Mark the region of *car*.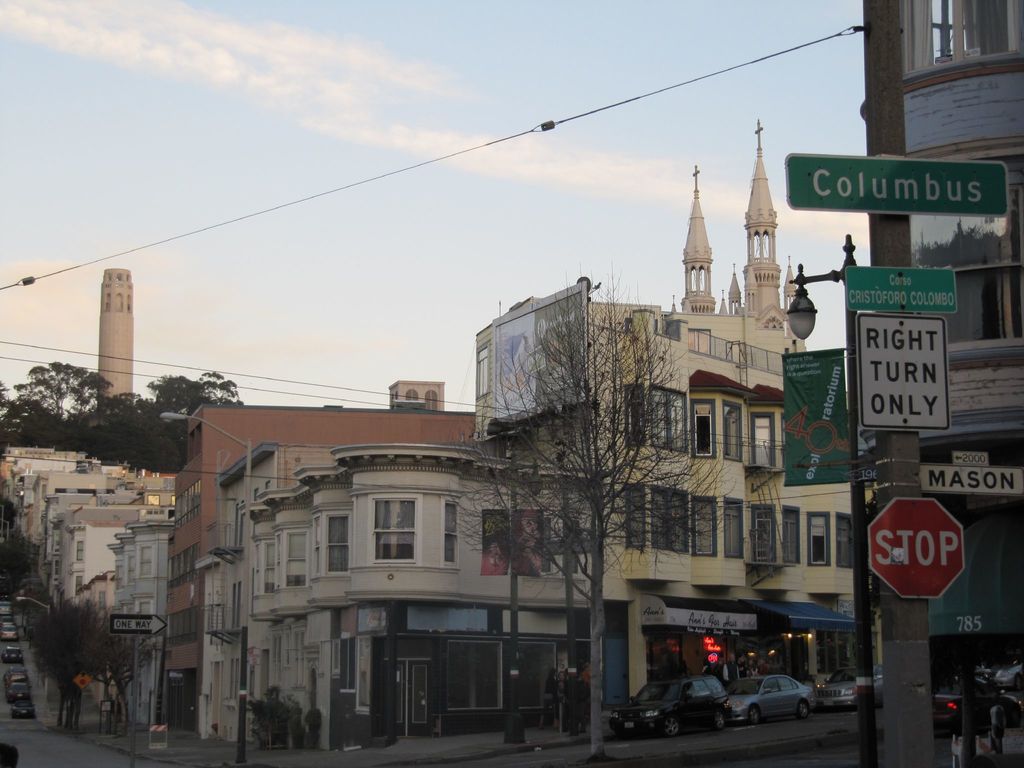
Region: (x1=620, y1=666, x2=744, y2=740).
